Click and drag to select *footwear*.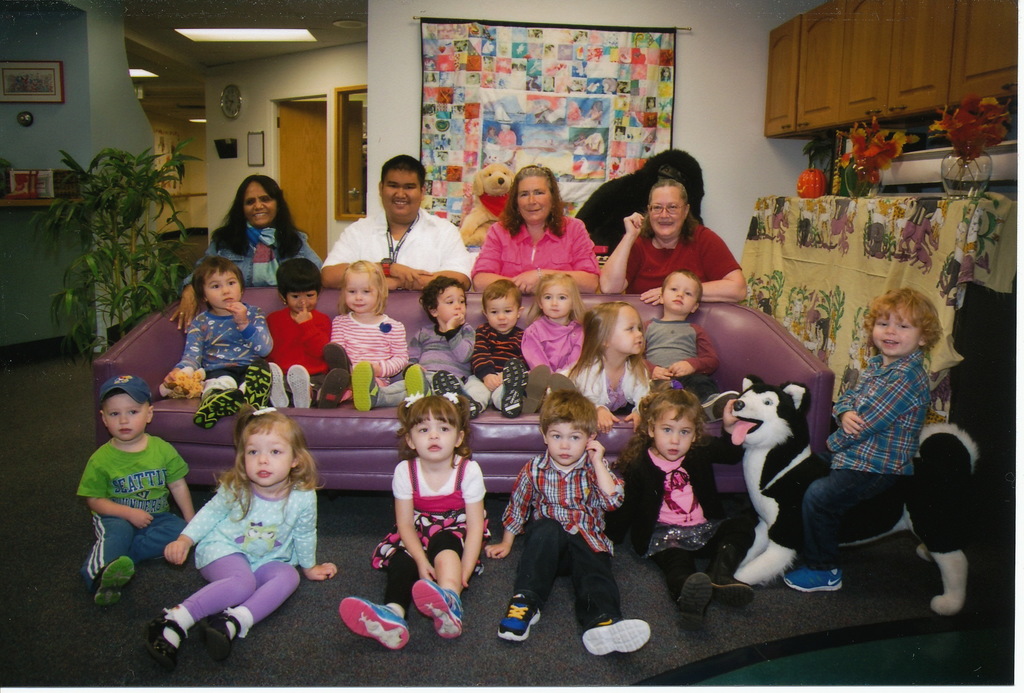
Selection: pyautogui.locateOnScreen(494, 596, 538, 639).
